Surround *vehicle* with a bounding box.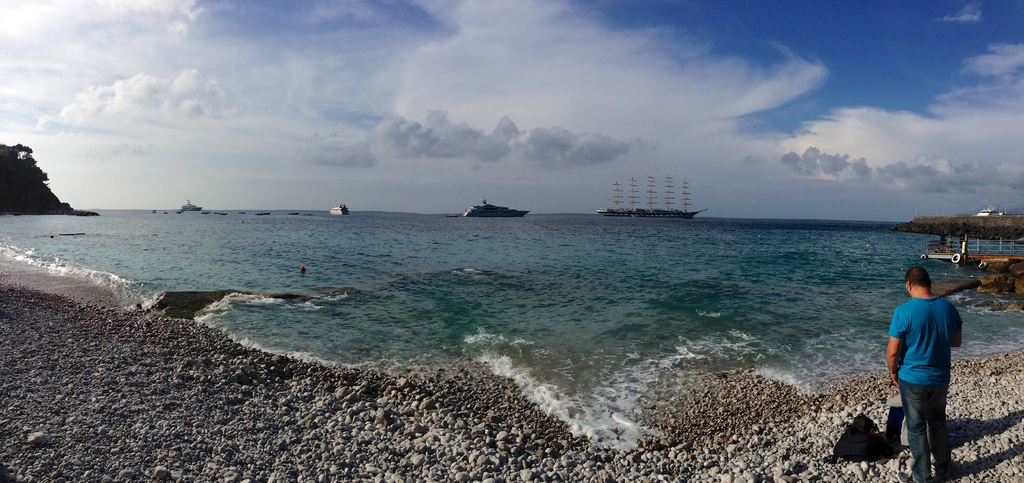
(x1=616, y1=170, x2=707, y2=220).
